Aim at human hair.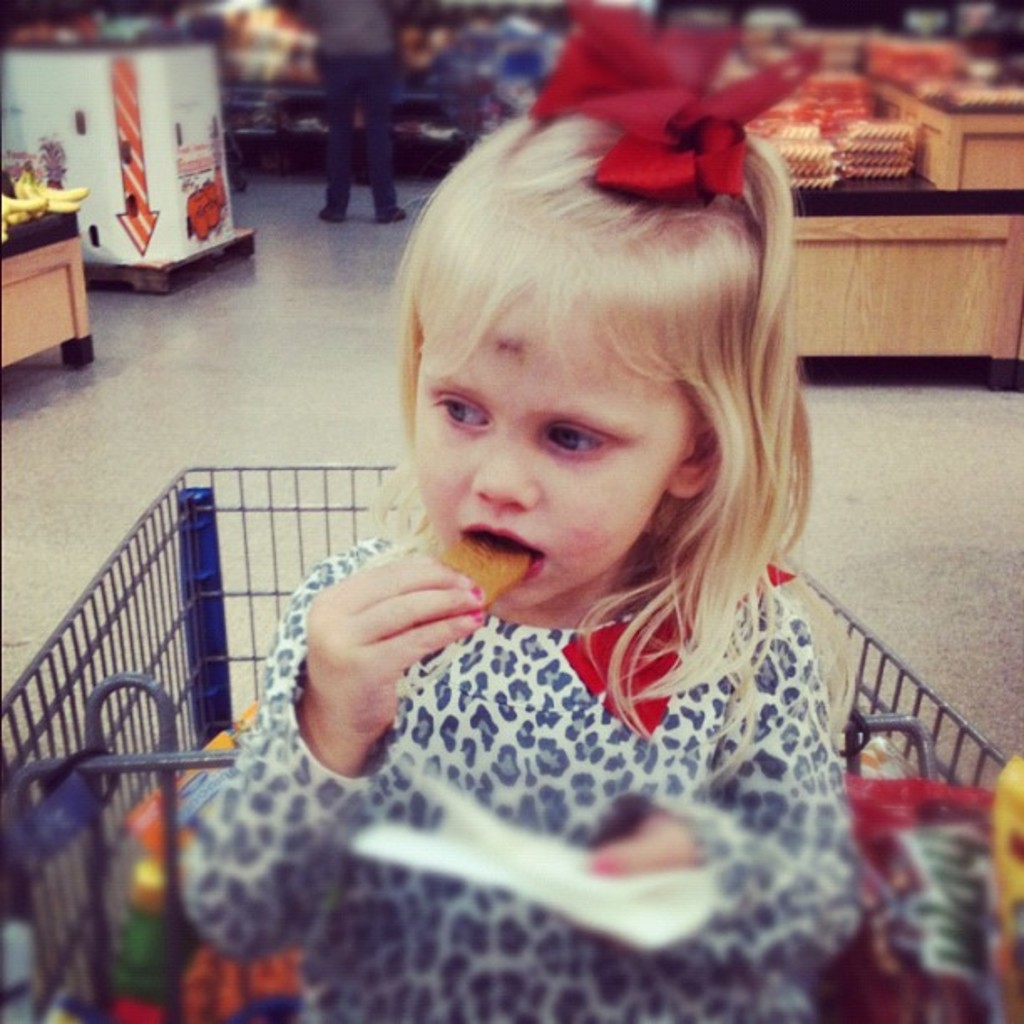
Aimed at region(358, 95, 810, 673).
